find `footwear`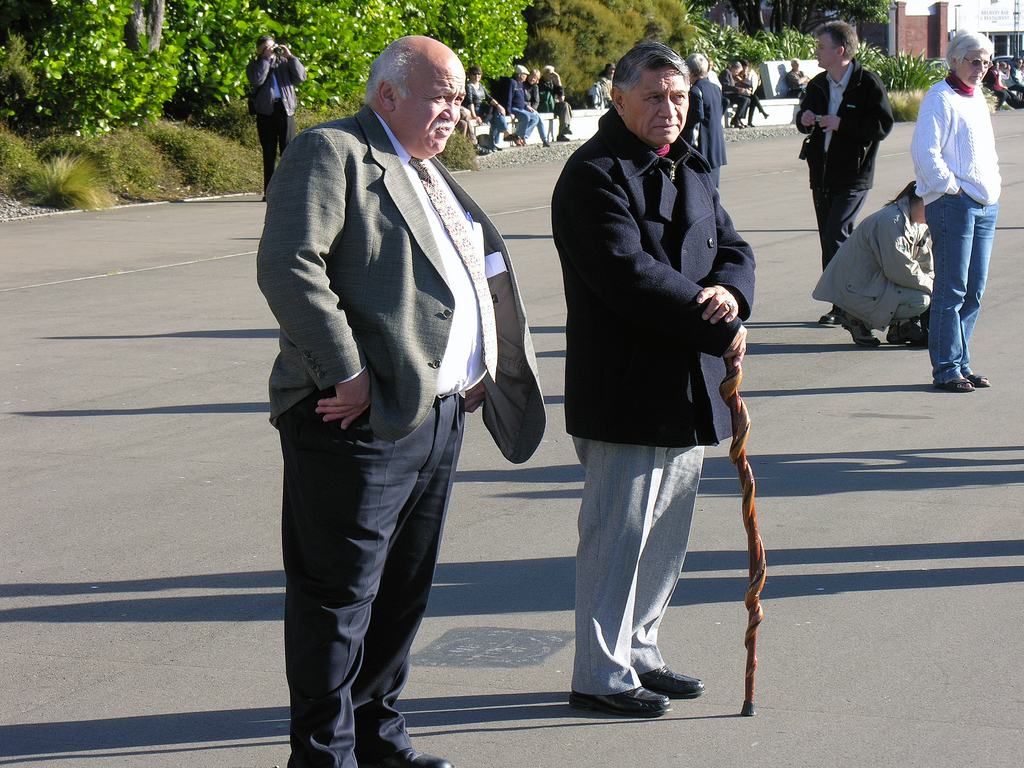
select_region(730, 120, 745, 129)
